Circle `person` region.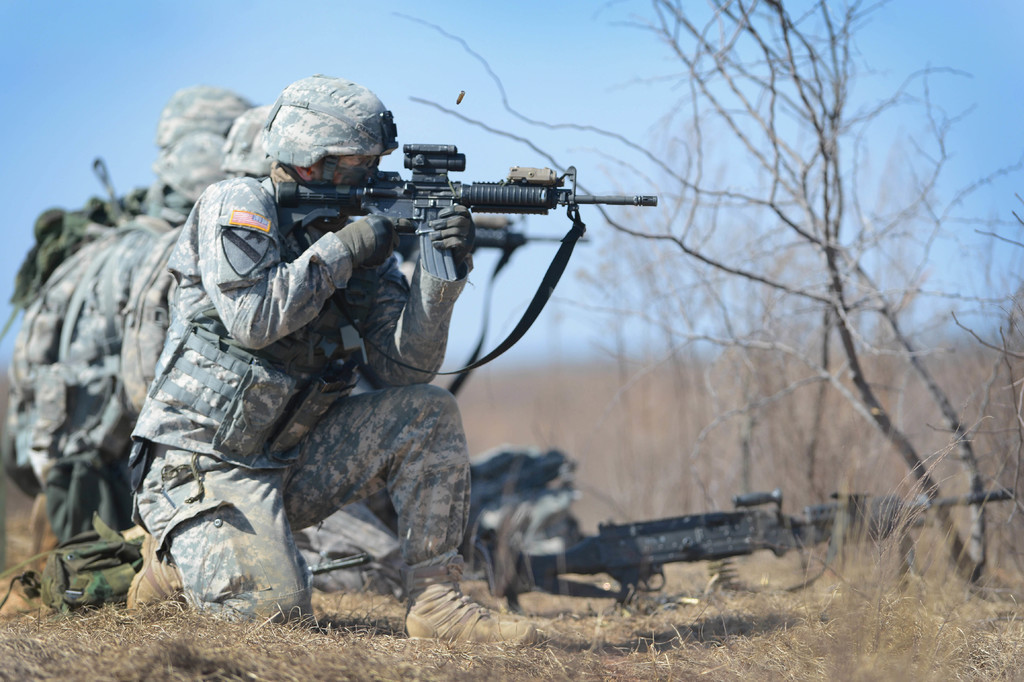
Region: (x1=19, y1=83, x2=245, y2=579).
